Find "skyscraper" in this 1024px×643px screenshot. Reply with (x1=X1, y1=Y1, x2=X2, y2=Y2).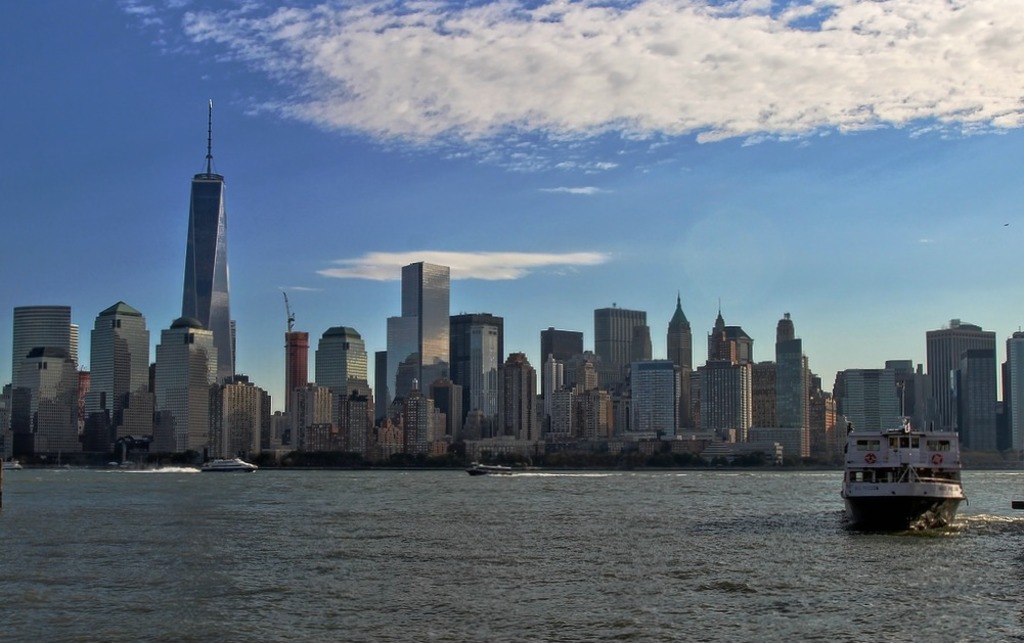
(x1=177, y1=99, x2=234, y2=379).
